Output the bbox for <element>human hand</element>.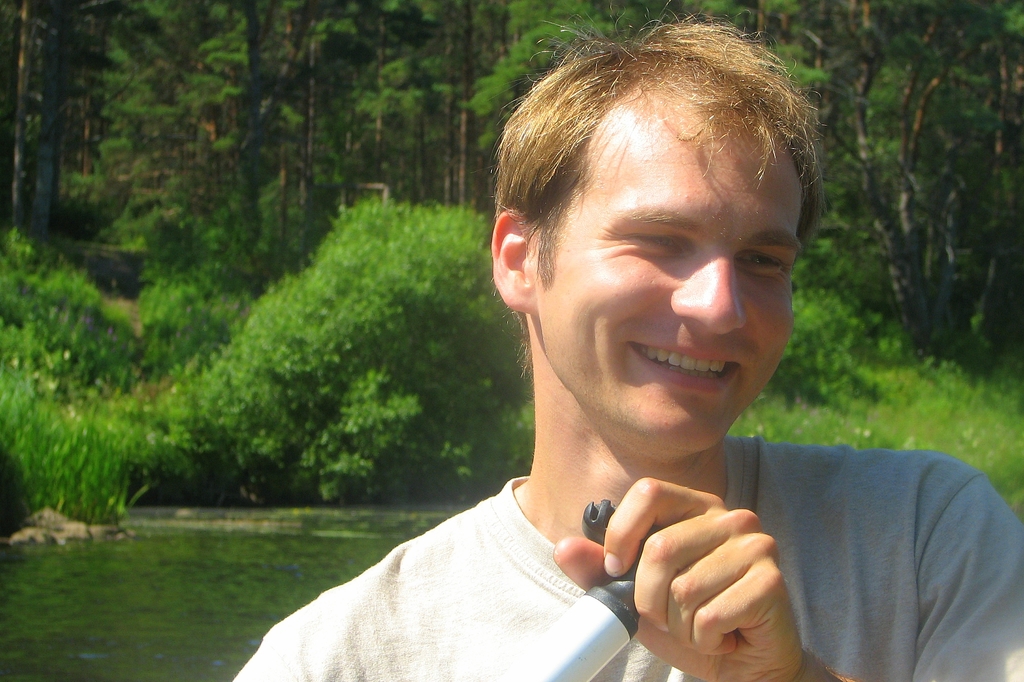
{"x1": 593, "y1": 477, "x2": 752, "y2": 679}.
